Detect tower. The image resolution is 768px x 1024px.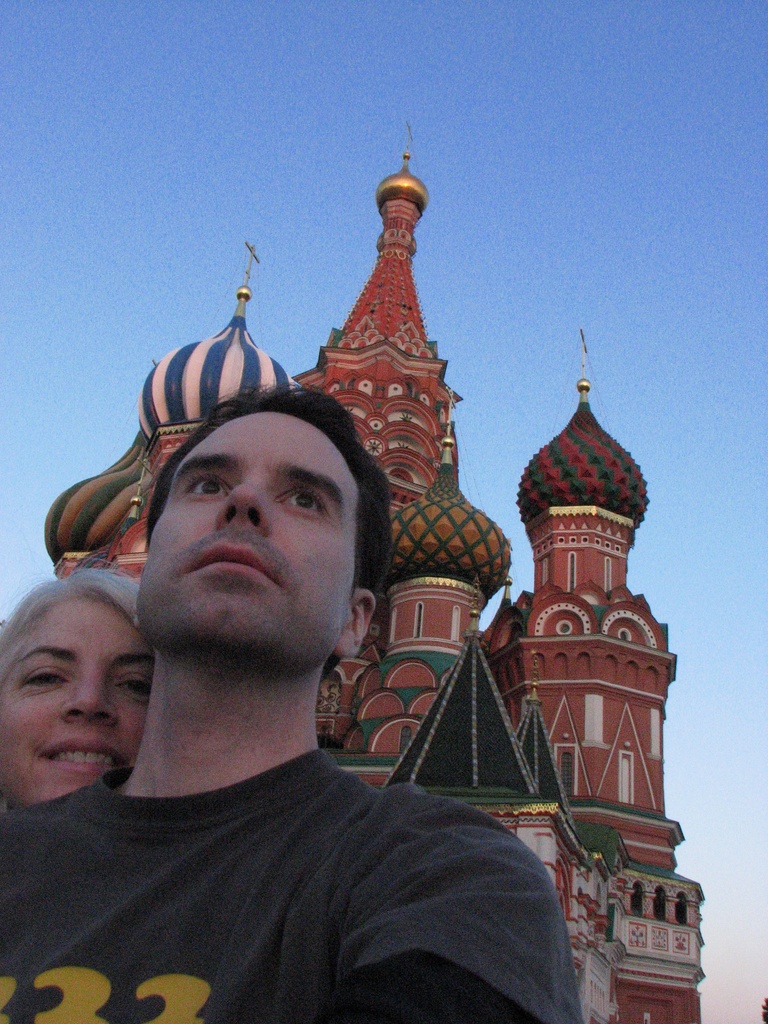
left=44, top=161, right=710, bottom=1020.
